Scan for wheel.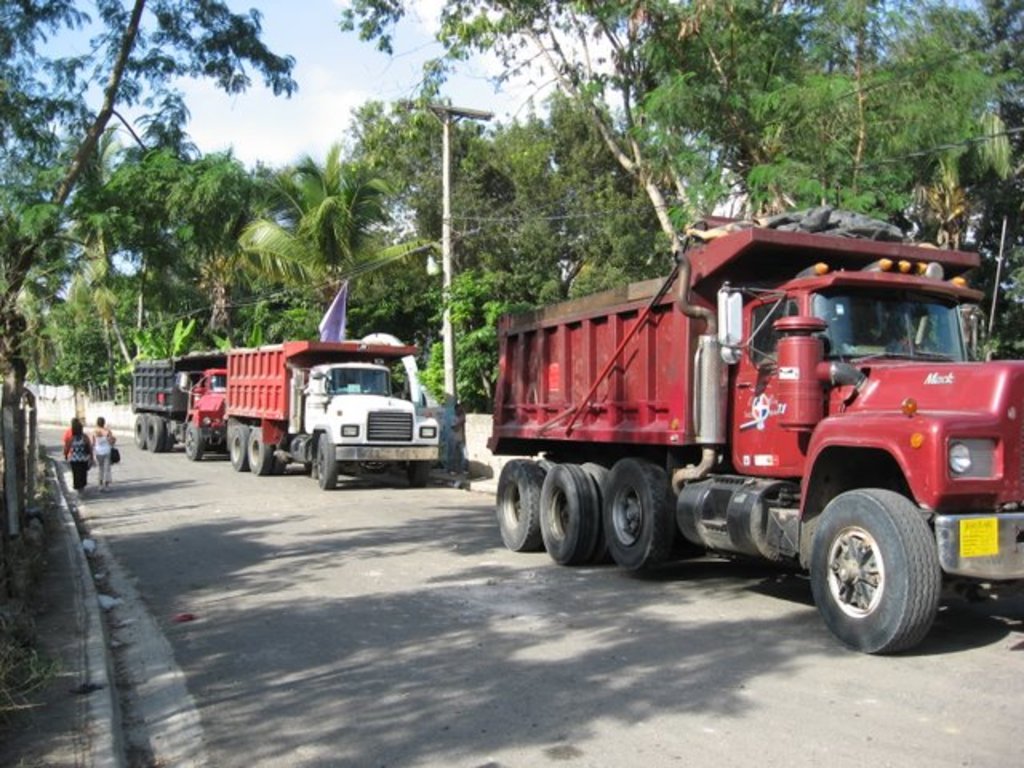
Scan result: box(496, 461, 554, 550).
